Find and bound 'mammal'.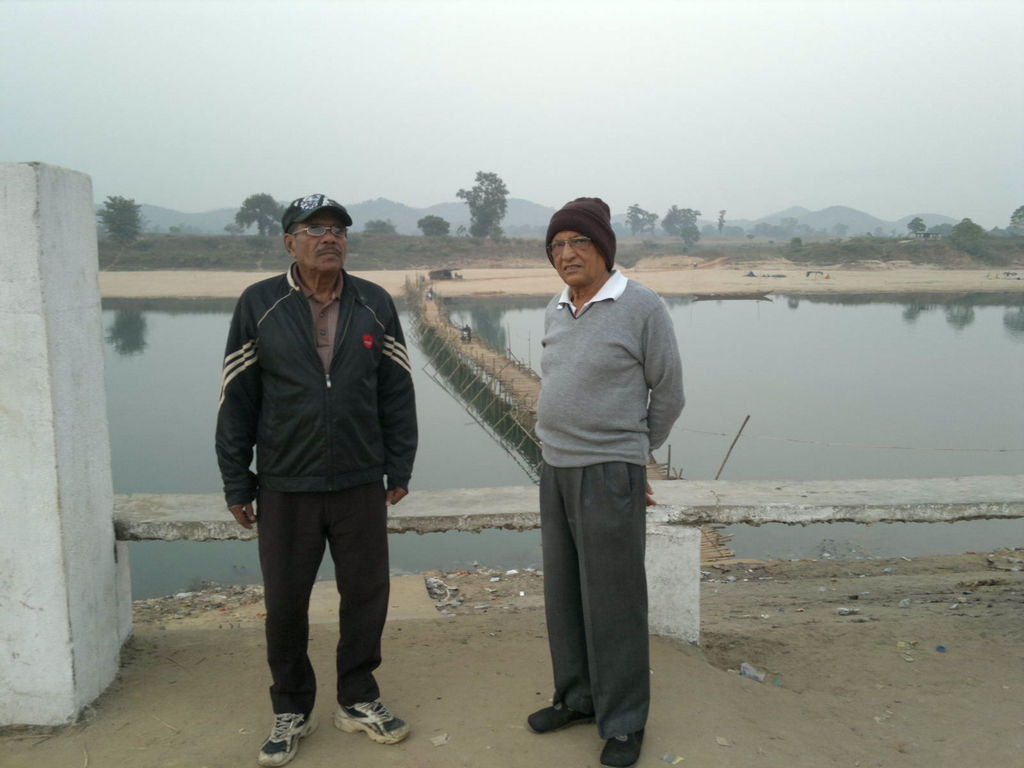
Bound: select_region(529, 196, 694, 767).
